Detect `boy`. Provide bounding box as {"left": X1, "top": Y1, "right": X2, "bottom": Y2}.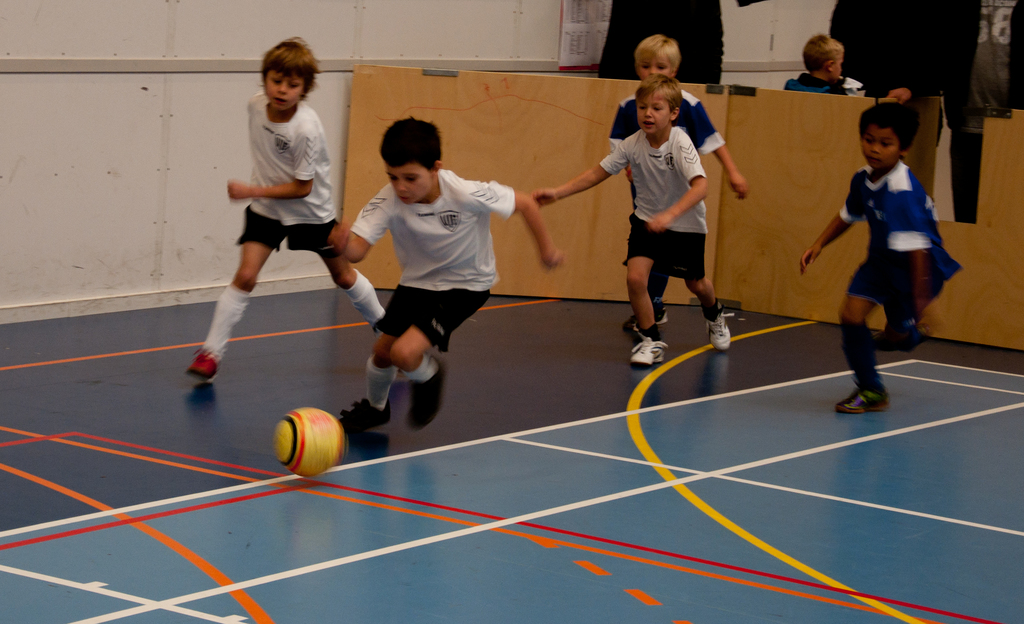
{"left": 188, "top": 45, "right": 370, "bottom": 397}.
